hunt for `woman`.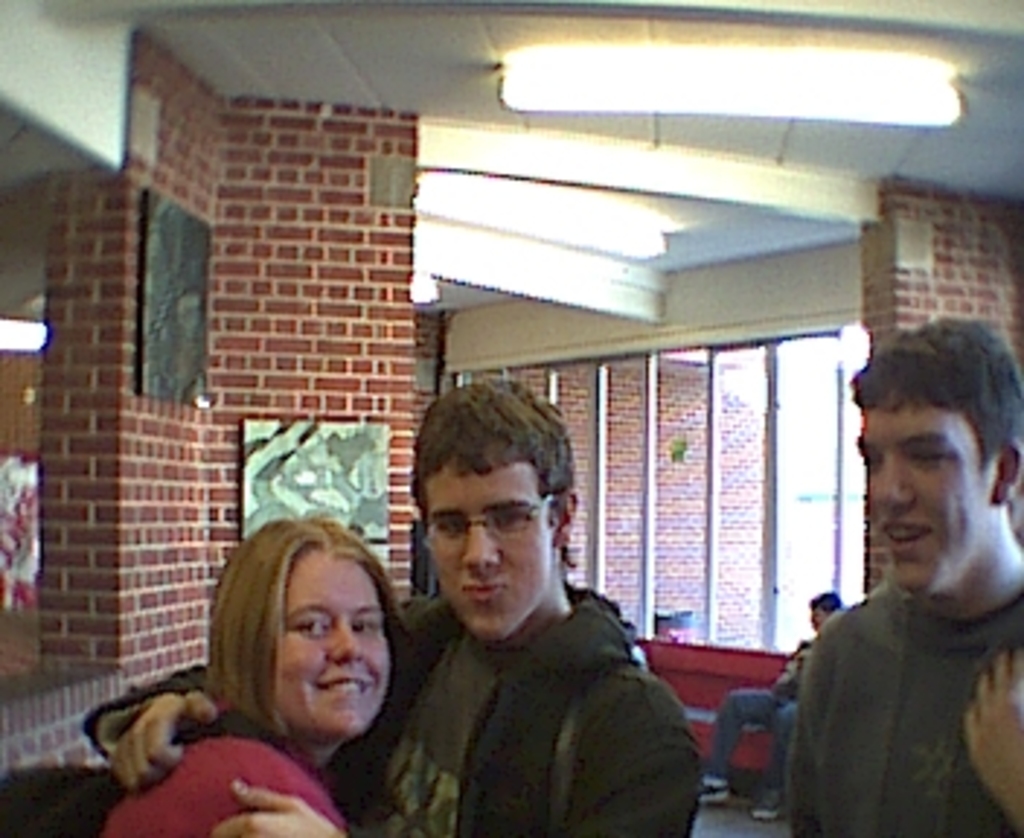
Hunted down at Rect(70, 515, 401, 835).
